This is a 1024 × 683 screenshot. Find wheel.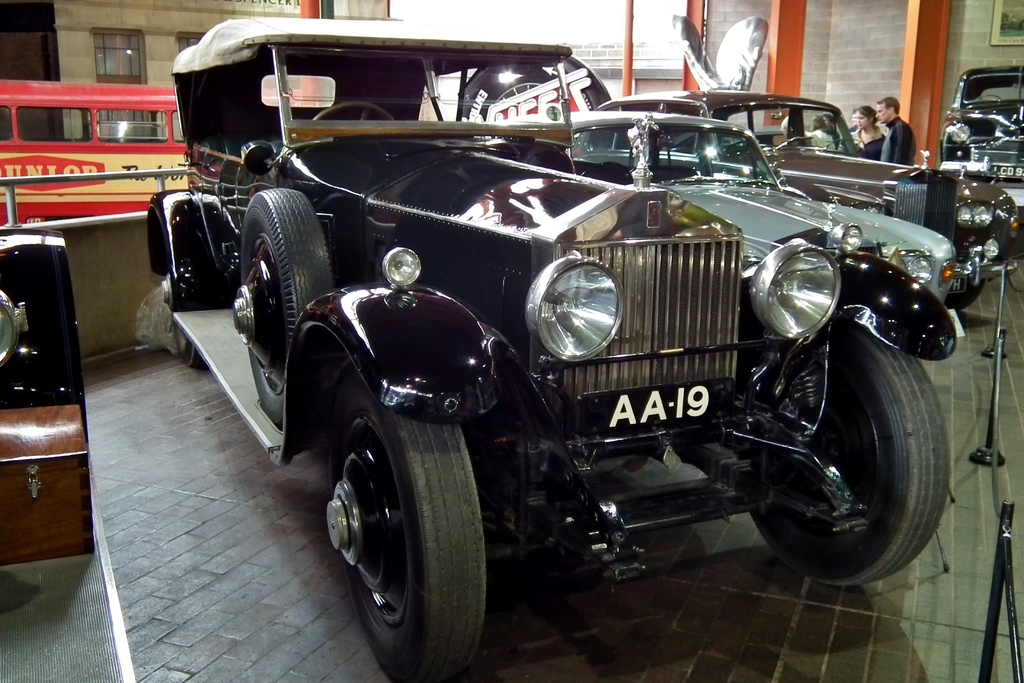
Bounding box: <region>322, 392, 486, 664</region>.
